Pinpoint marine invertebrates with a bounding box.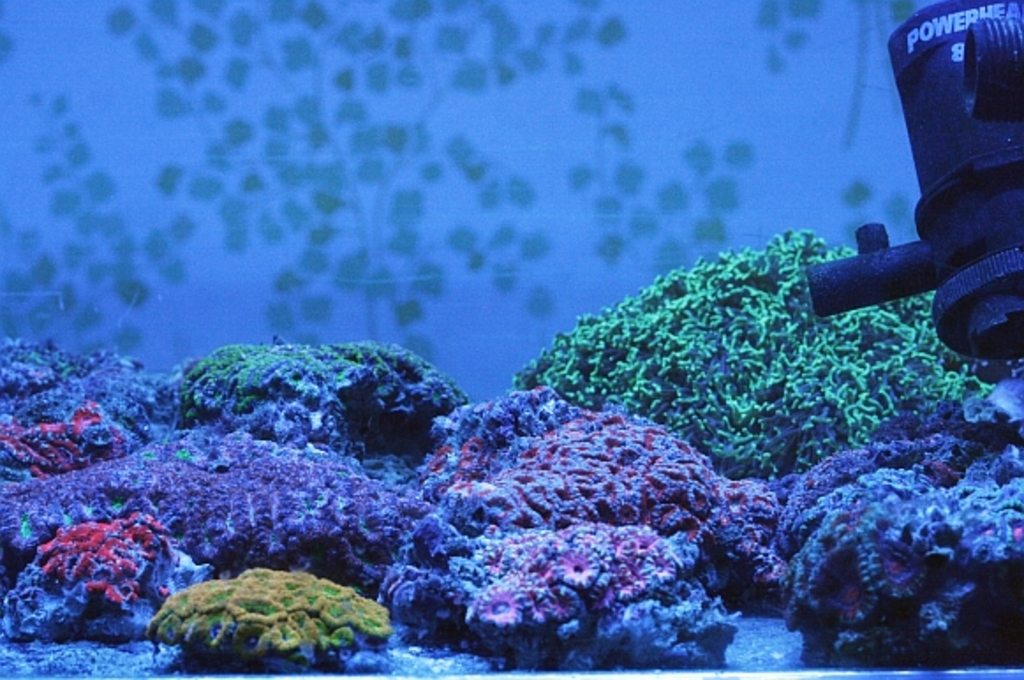
<region>767, 432, 996, 588</region>.
